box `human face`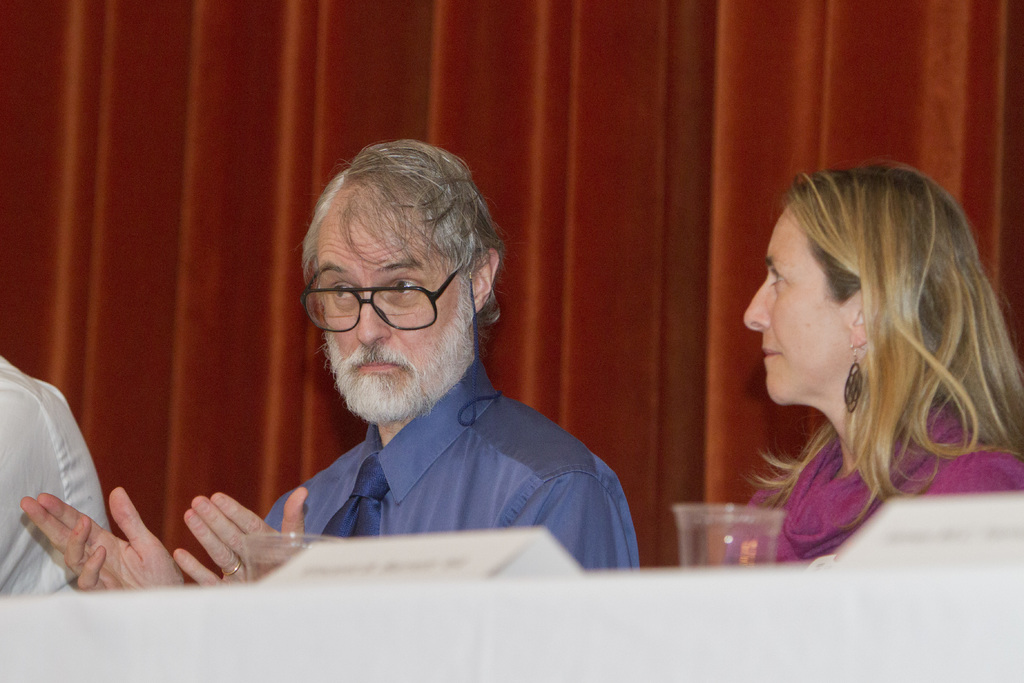
(744,209,853,406)
